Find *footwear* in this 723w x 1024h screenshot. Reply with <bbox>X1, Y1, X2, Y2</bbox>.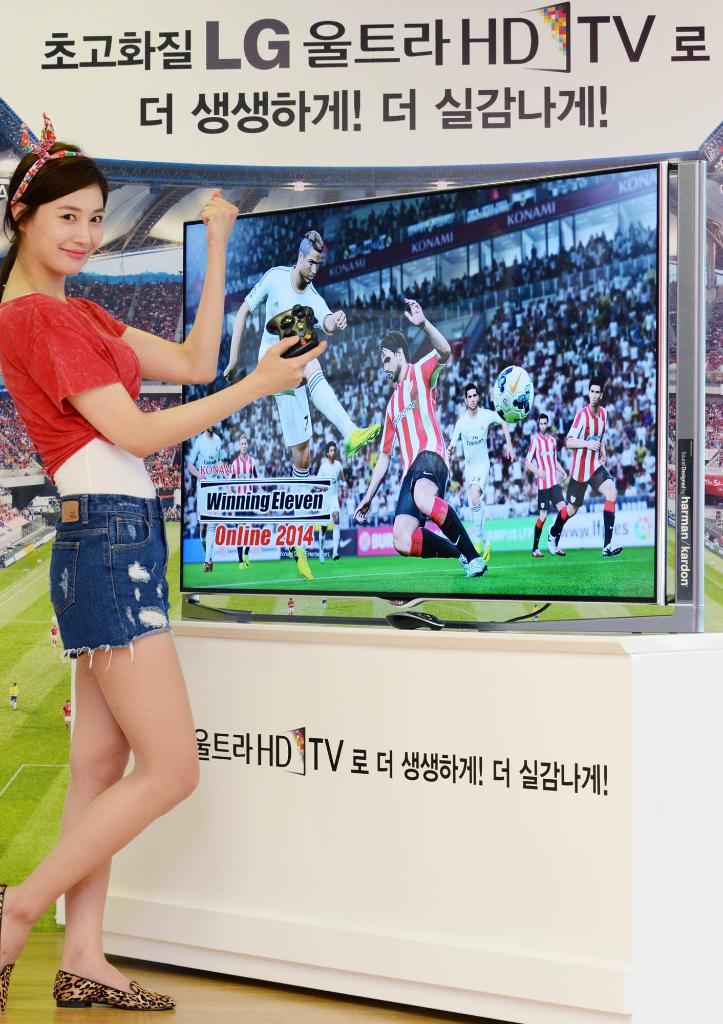
<bbox>457, 556, 489, 578</bbox>.
